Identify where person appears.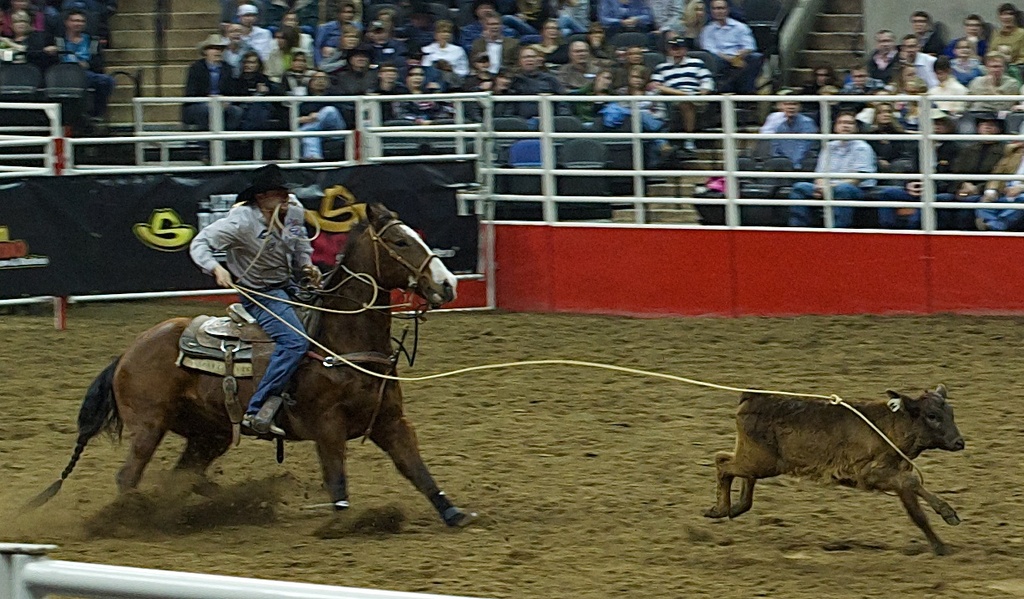
Appears at Rect(42, 5, 118, 119).
